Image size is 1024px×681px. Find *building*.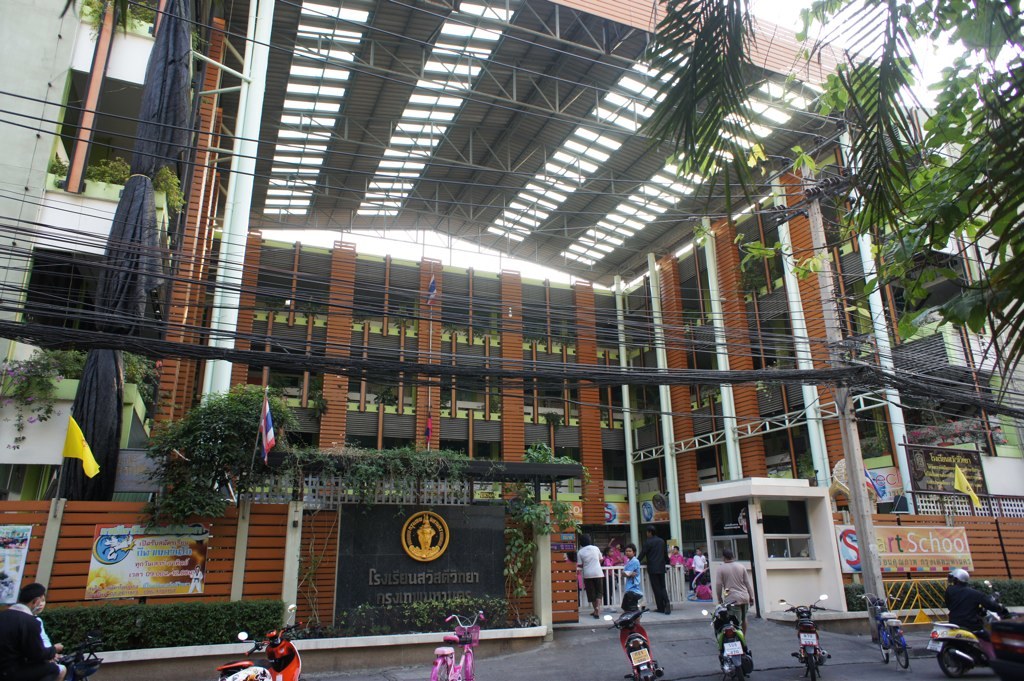
<region>150, 0, 1021, 632</region>.
